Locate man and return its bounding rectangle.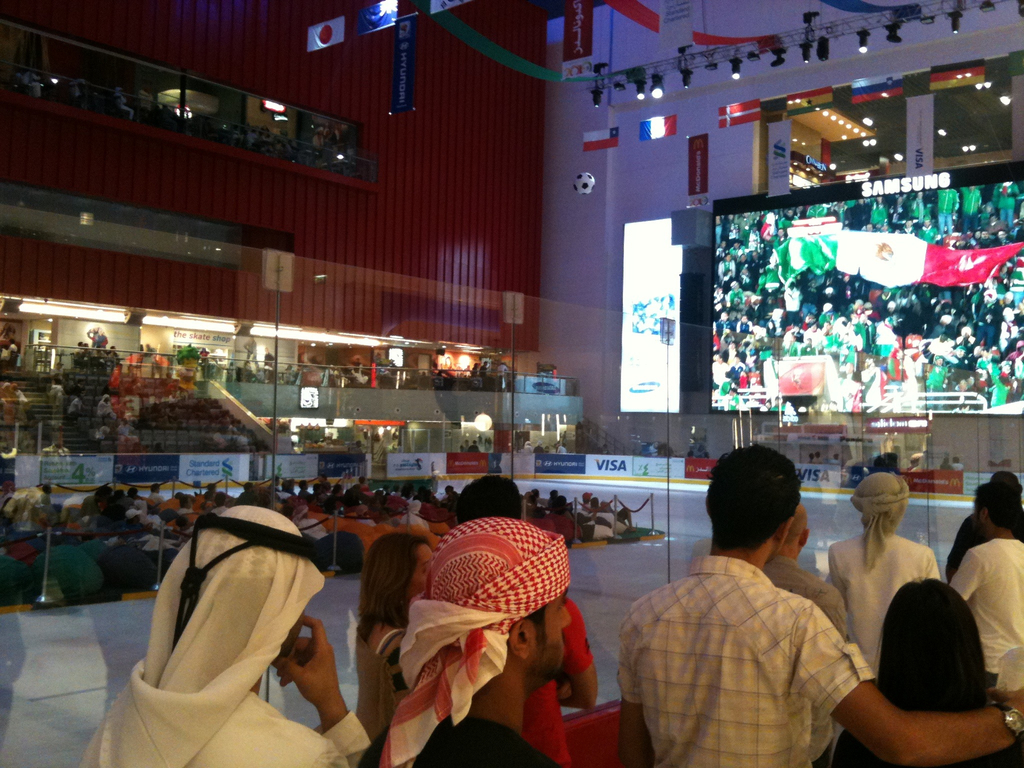
<bbox>620, 445, 1023, 767</bbox>.
